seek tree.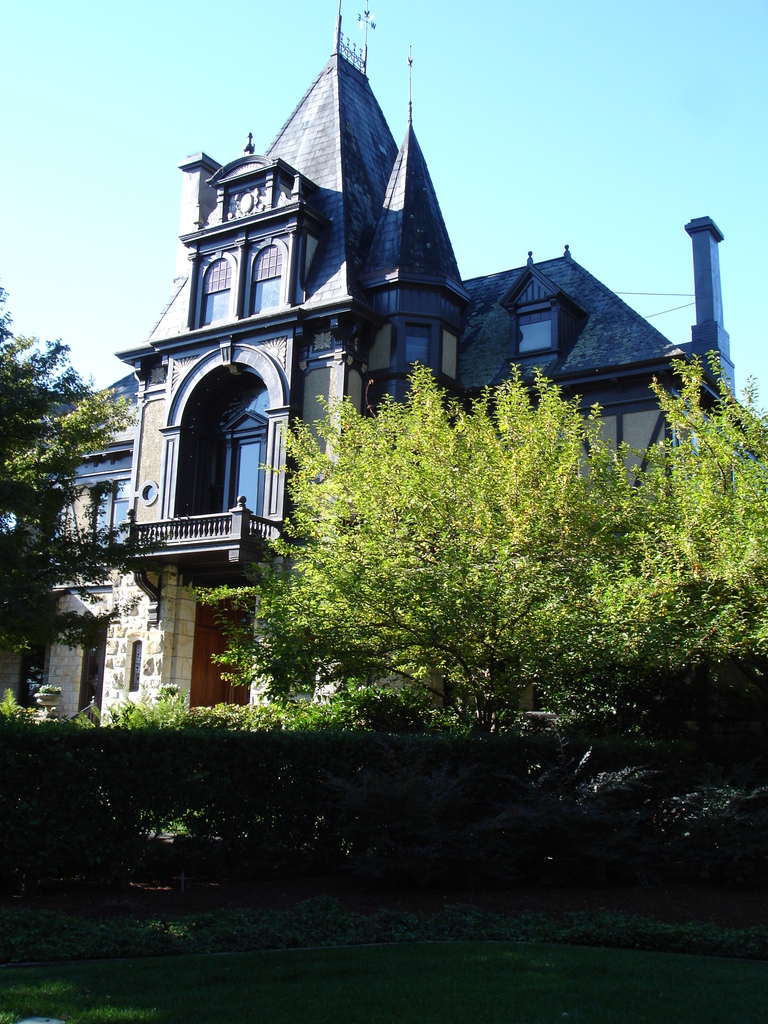
<box>0,288,134,650</box>.
